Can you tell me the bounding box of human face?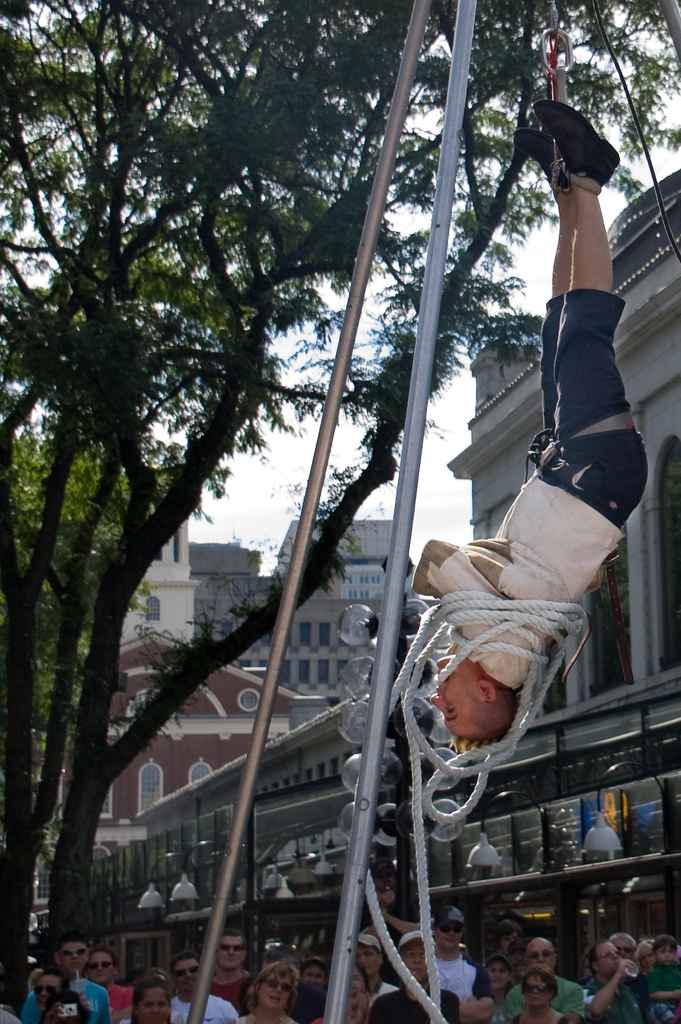
BBox(259, 968, 294, 1009).
